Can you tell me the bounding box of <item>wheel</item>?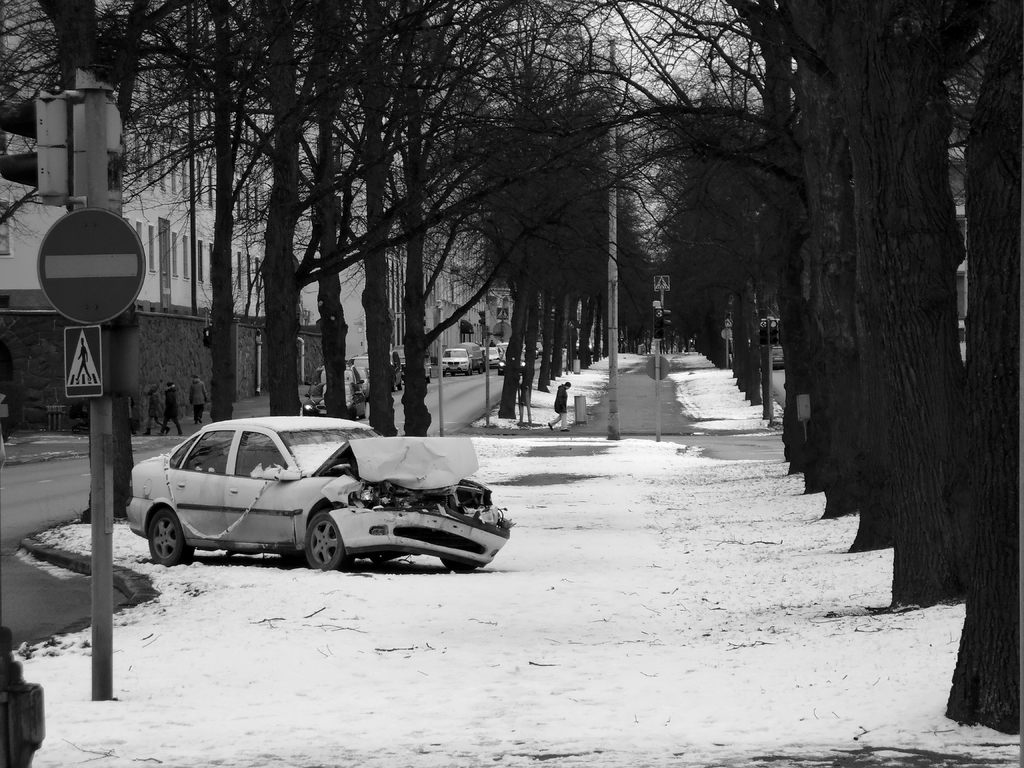
149,503,194,572.
